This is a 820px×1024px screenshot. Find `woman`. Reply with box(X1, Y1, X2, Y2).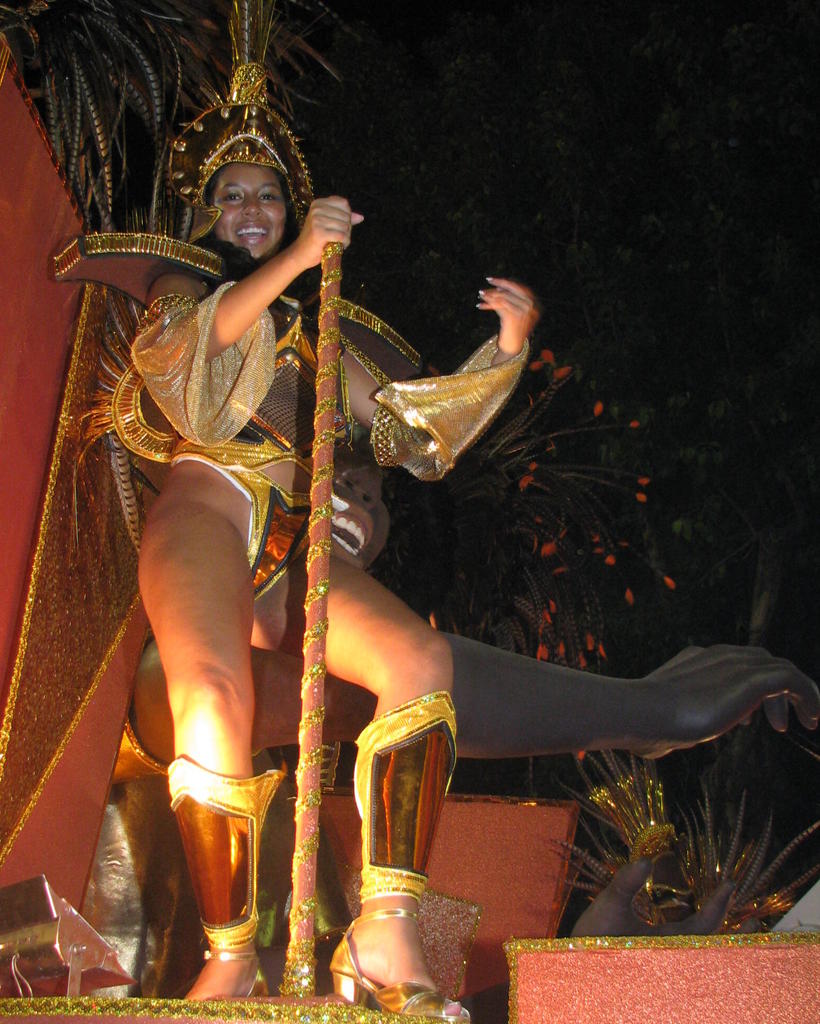
box(118, 68, 563, 1023).
